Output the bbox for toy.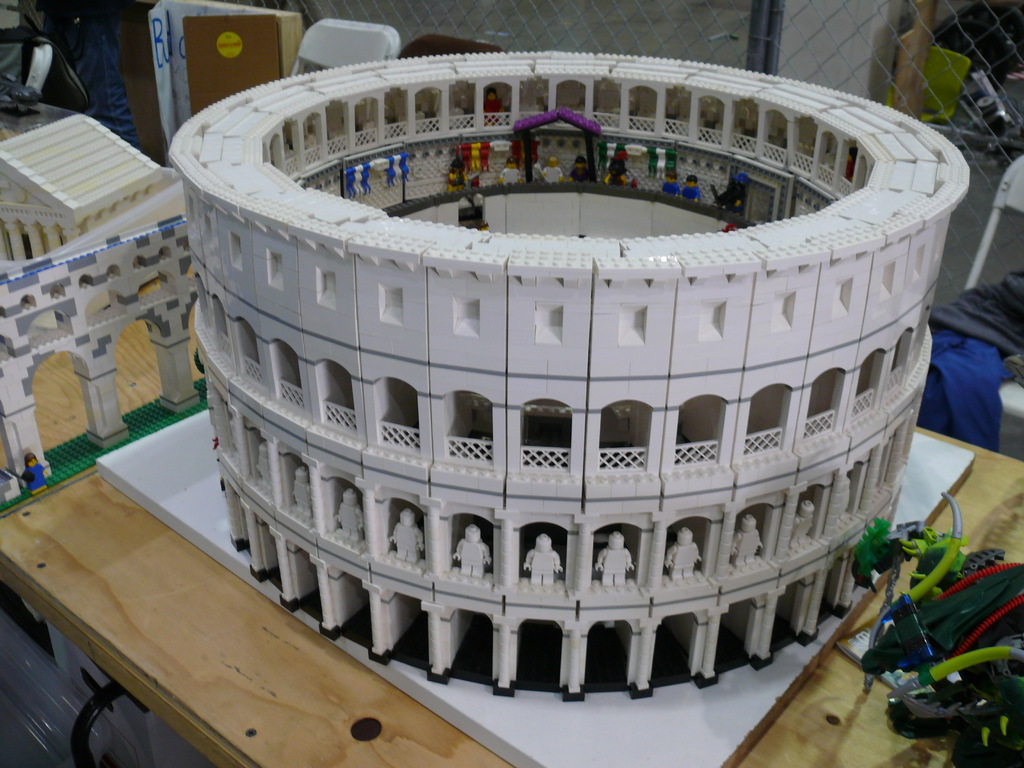
[659,170,680,197].
